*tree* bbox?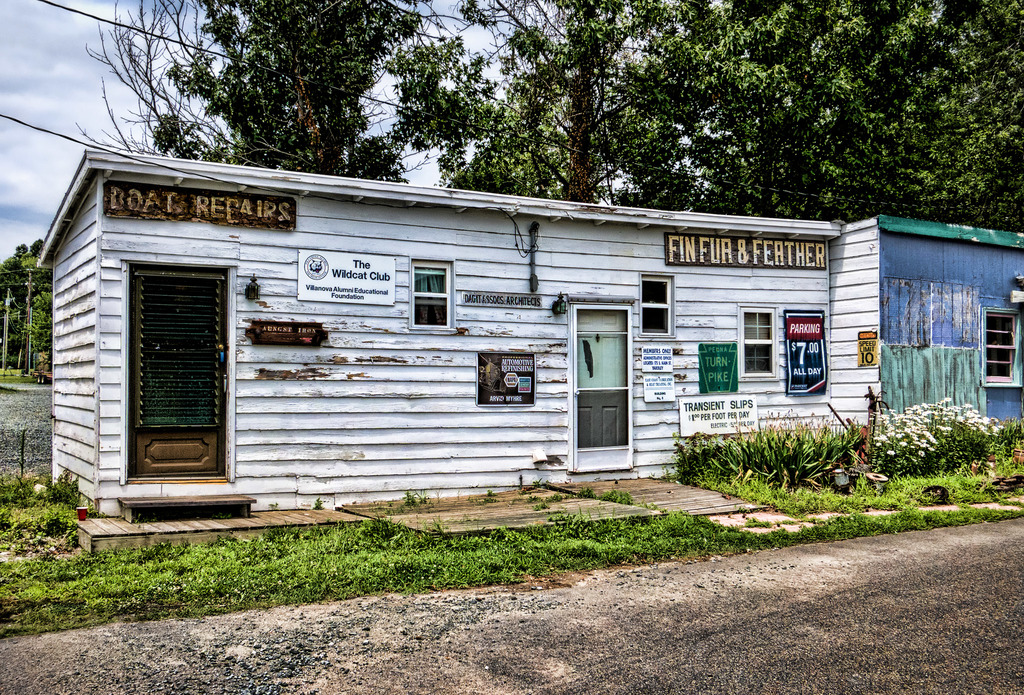
674/0/1023/215
